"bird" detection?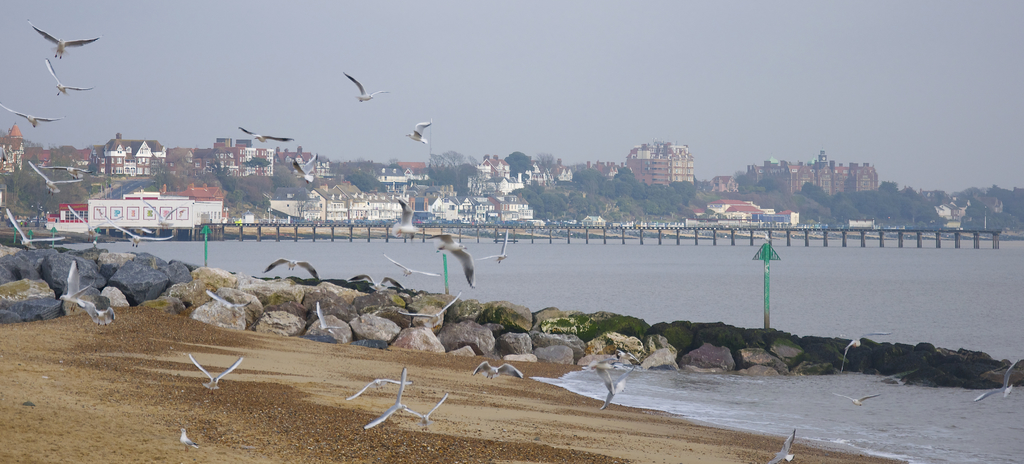
box=[56, 253, 97, 311]
